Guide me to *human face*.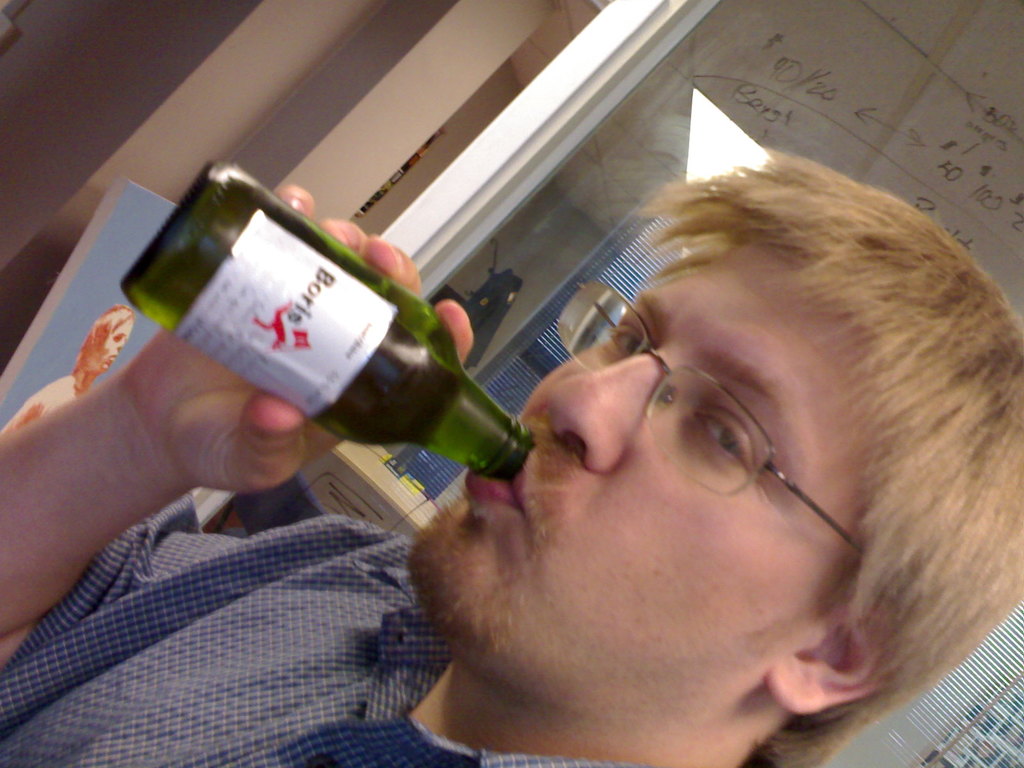
Guidance: <region>405, 271, 863, 704</region>.
